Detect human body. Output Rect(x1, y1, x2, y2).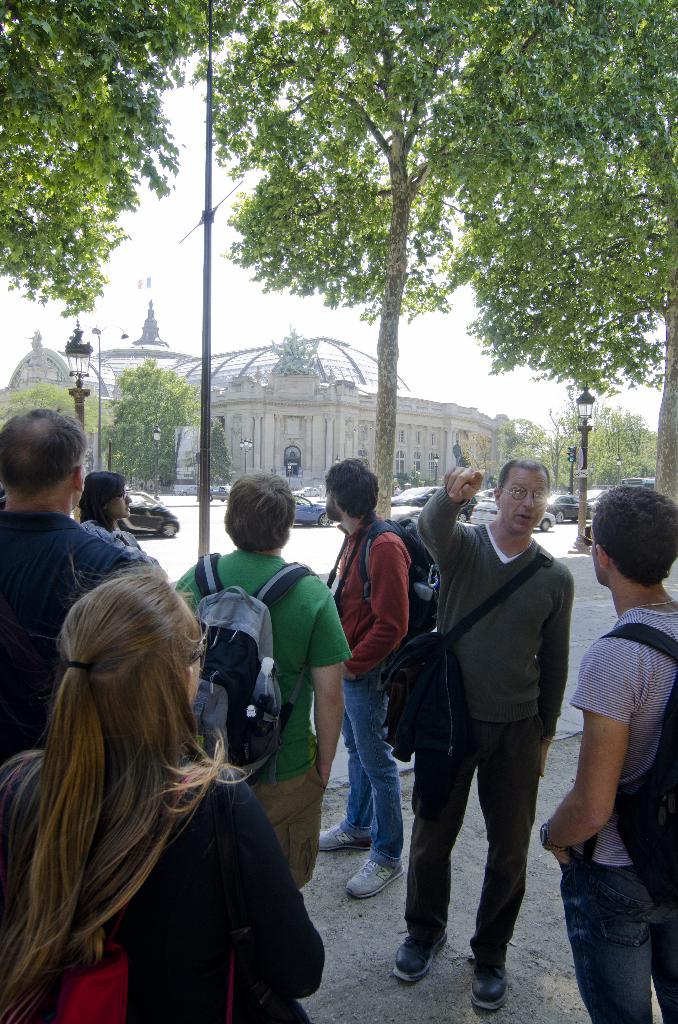
Rect(181, 469, 357, 910).
